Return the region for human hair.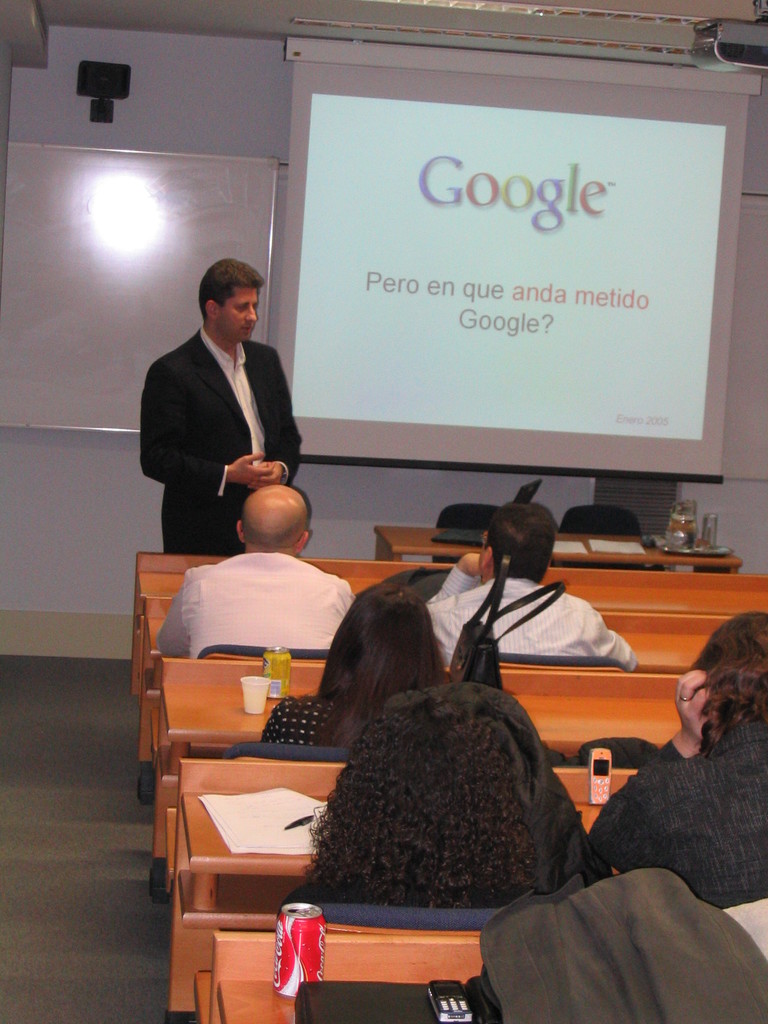
bbox(285, 704, 534, 916).
